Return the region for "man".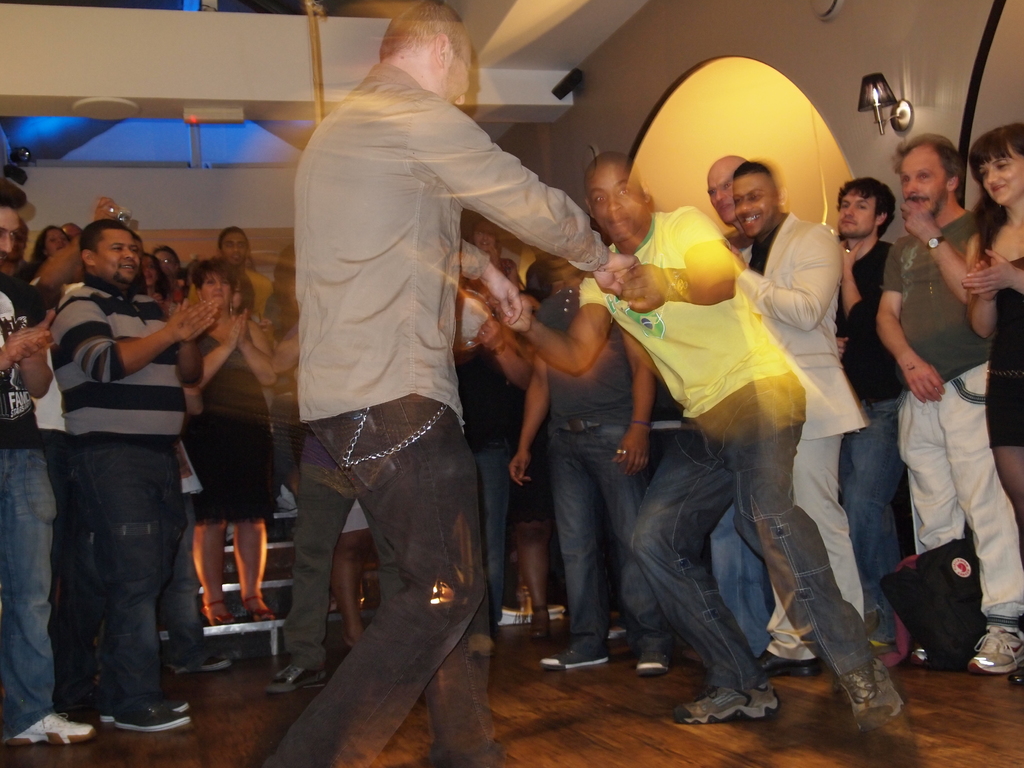
881:130:1023:670.
